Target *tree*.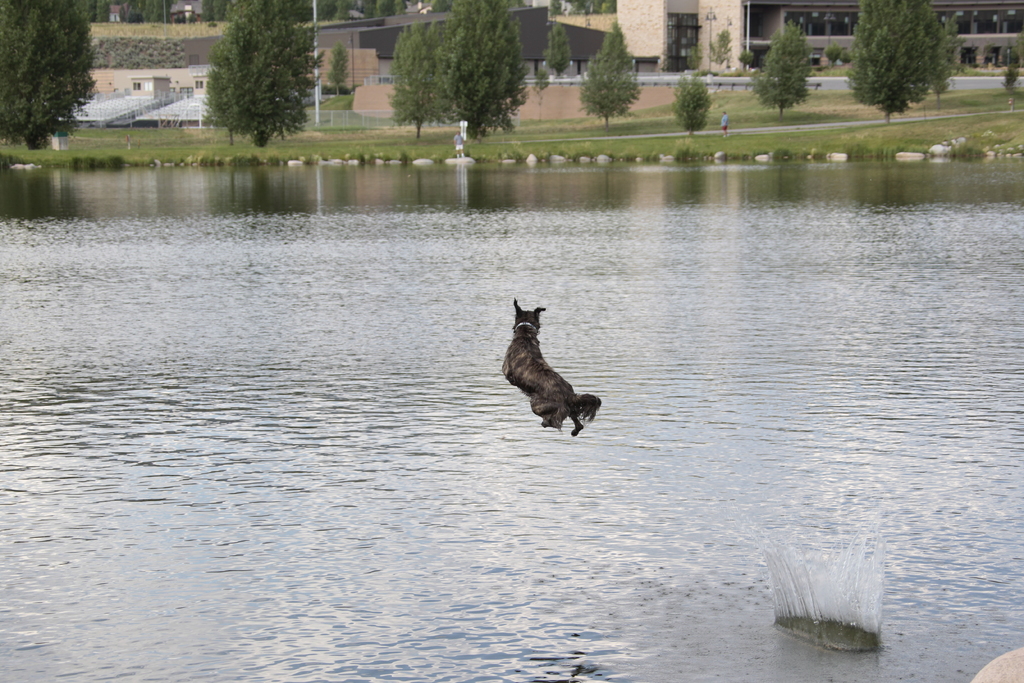
Target region: [704, 28, 735, 75].
